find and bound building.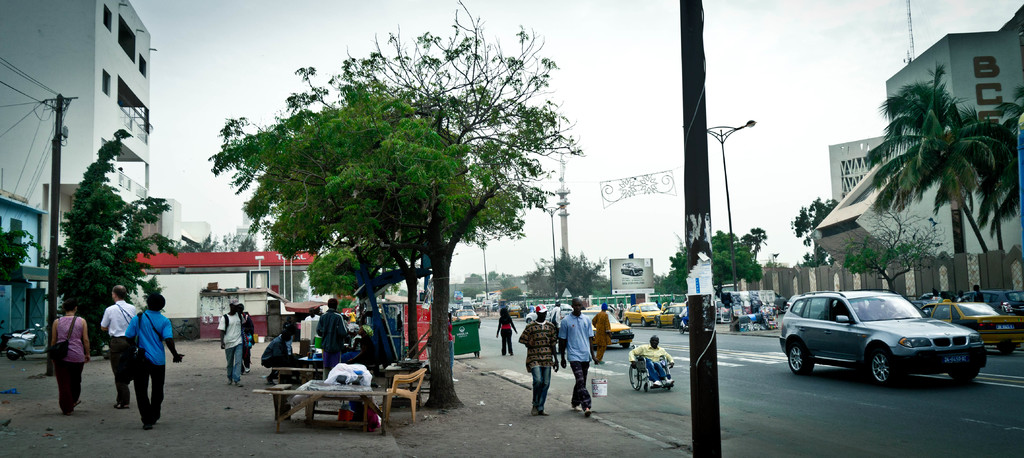
Bound: <region>0, 0, 156, 329</region>.
